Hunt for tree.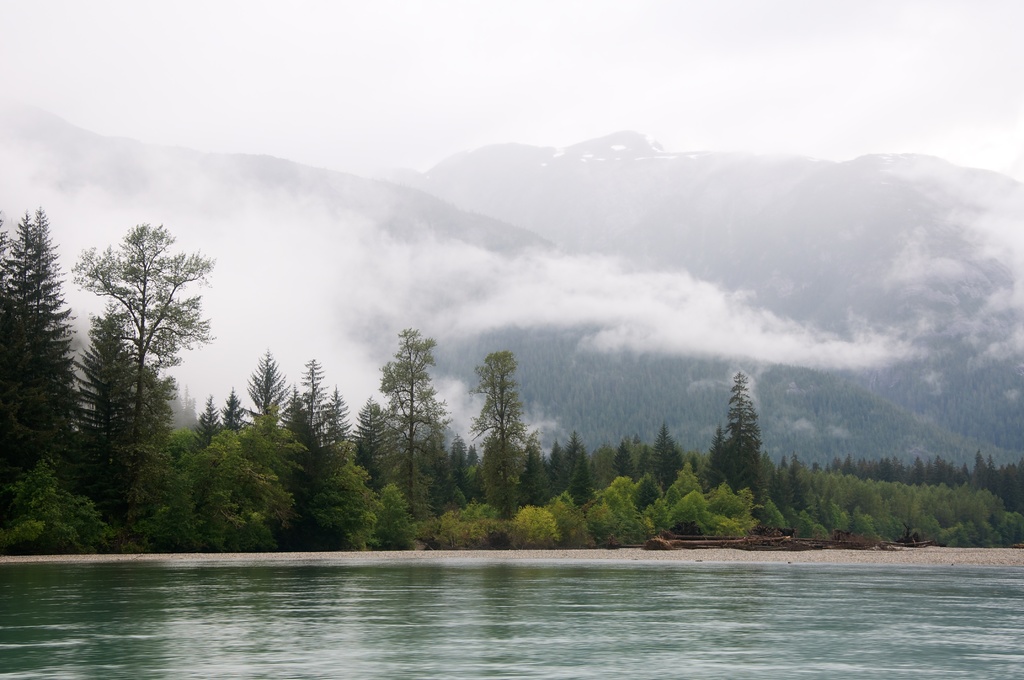
Hunted down at (155,457,237,553).
